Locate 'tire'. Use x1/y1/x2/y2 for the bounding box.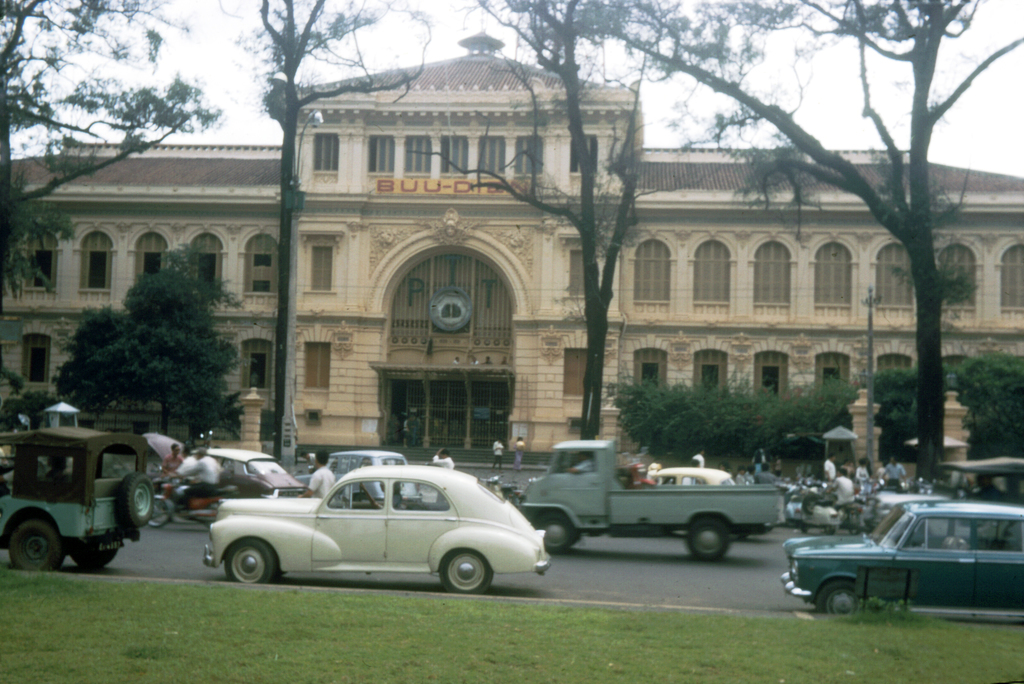
152/500/170/527.
